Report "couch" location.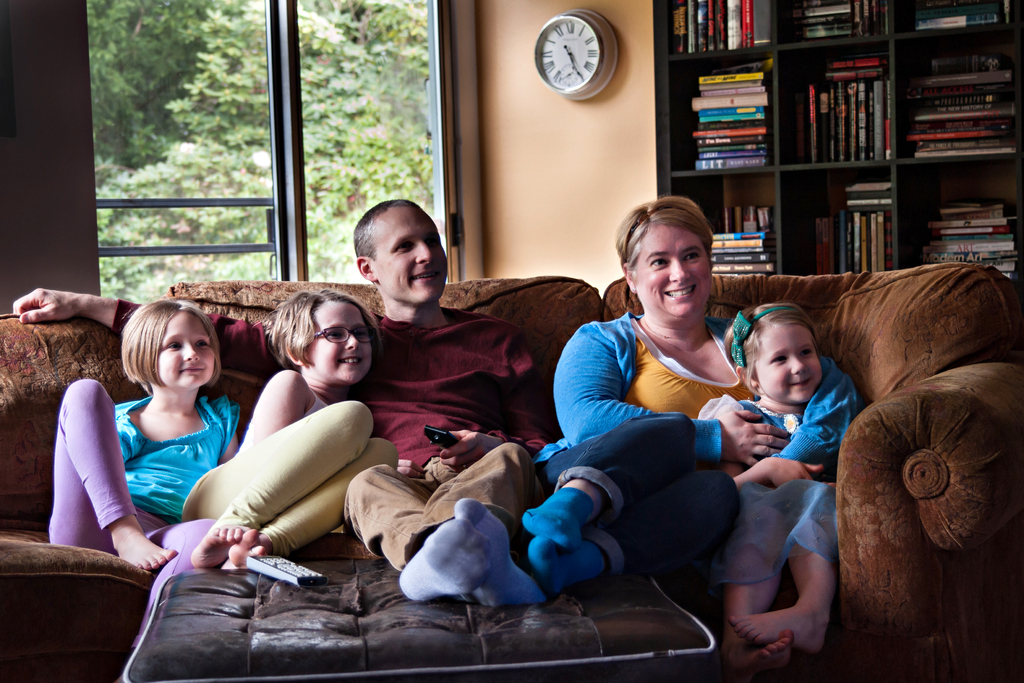
Report: box(15, 249, 959, 666).
